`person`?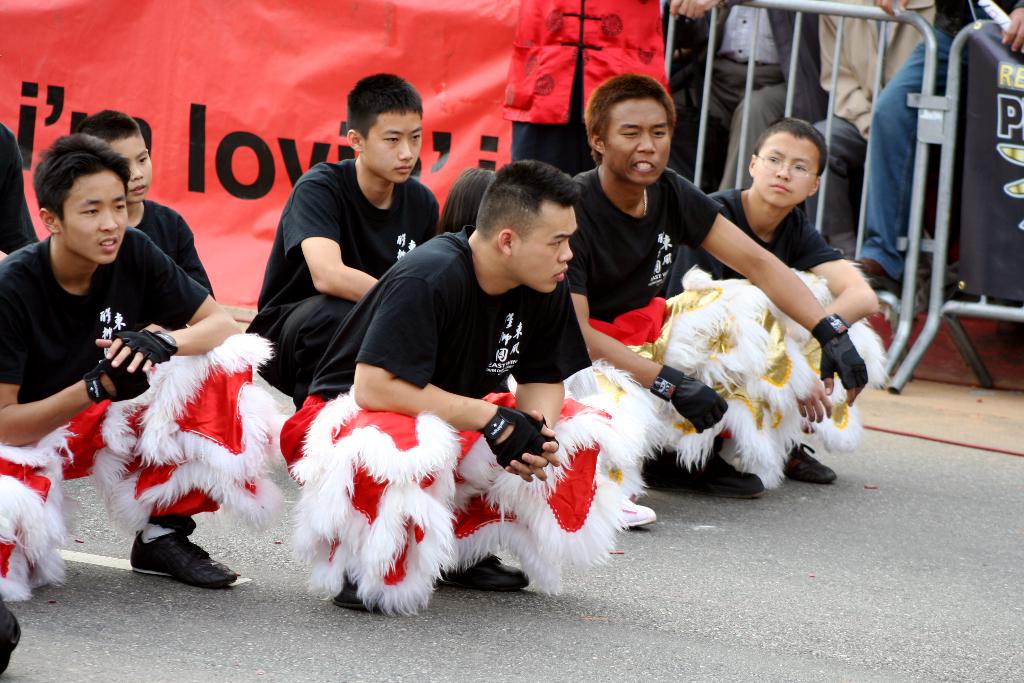
7,91,179,540
